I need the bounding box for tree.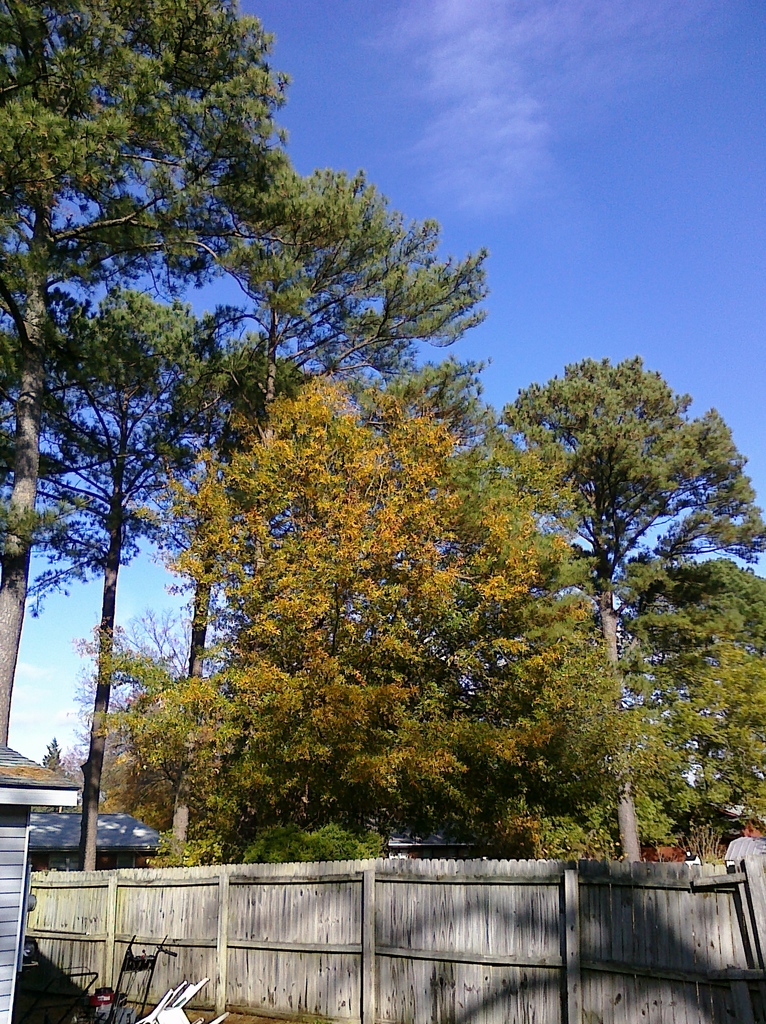
Here it is: pyautogui.locateOnScreen(513, 306, 735, 877).
